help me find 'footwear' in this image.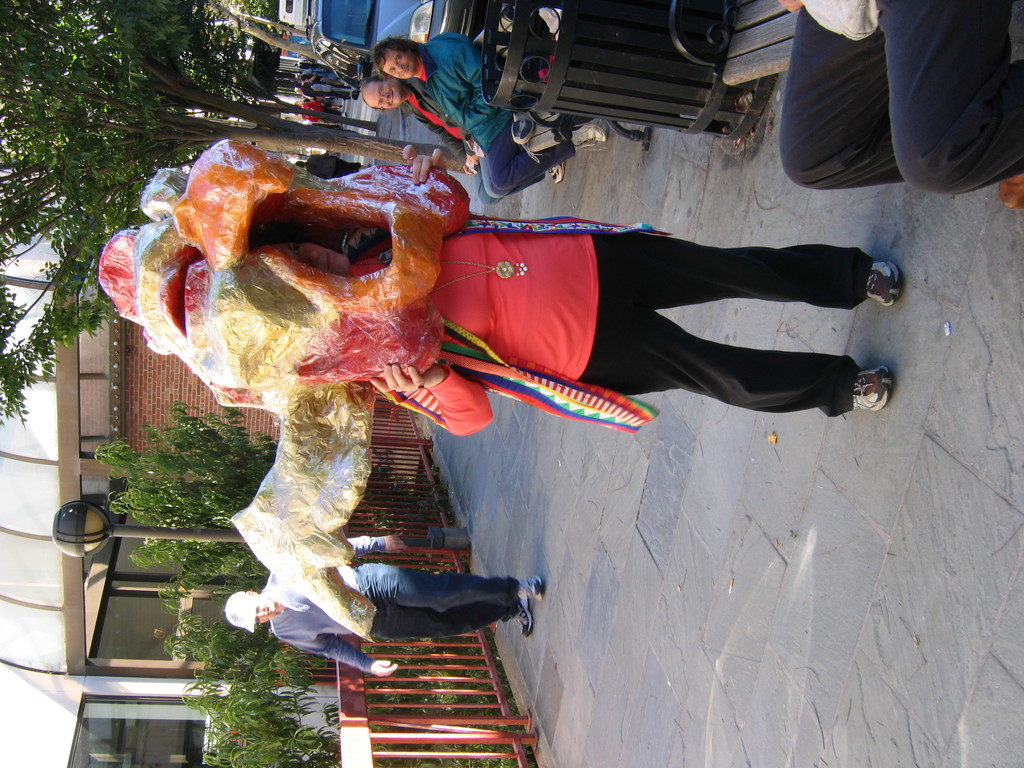
Found it: l=515, t=600, r=533, b=636.
